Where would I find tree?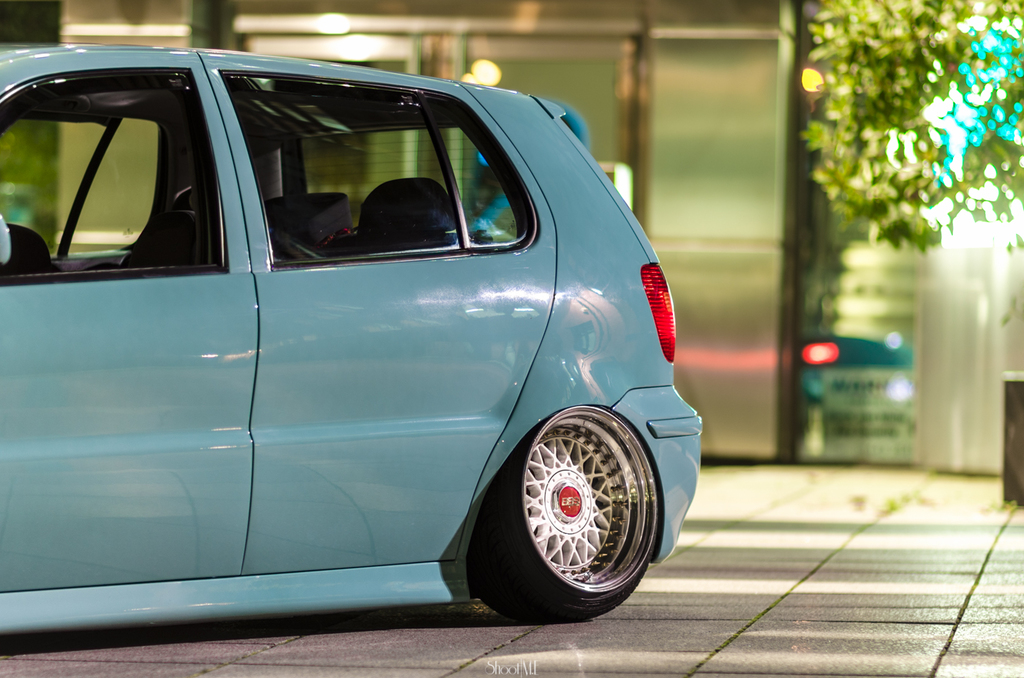
At (804,0,1023,249).
